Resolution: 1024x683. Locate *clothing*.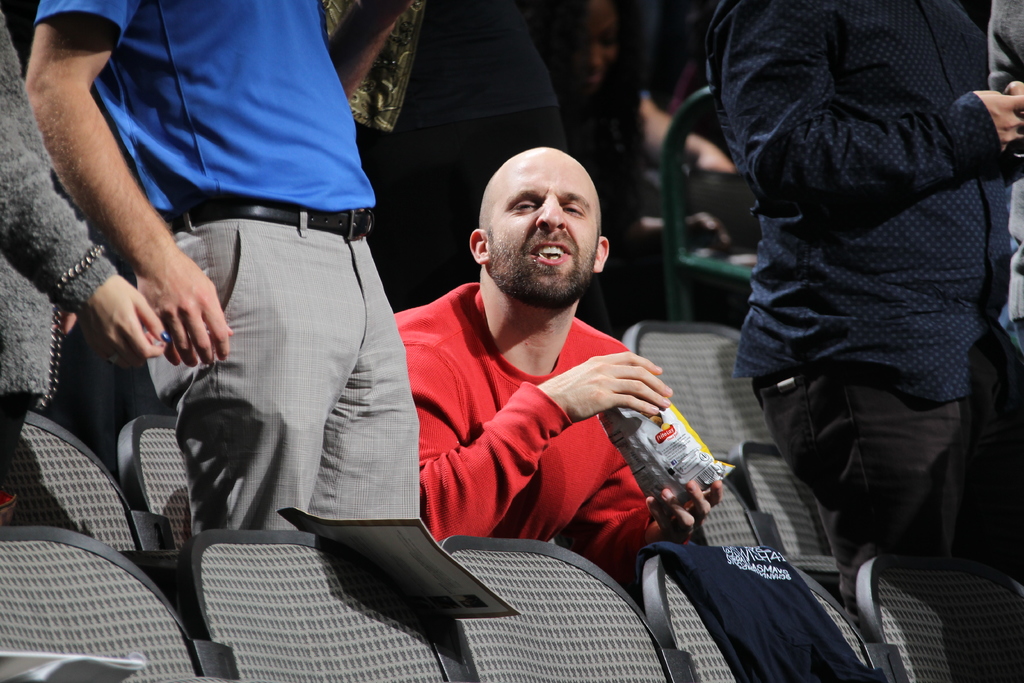
[32, 0, 420, 520].
